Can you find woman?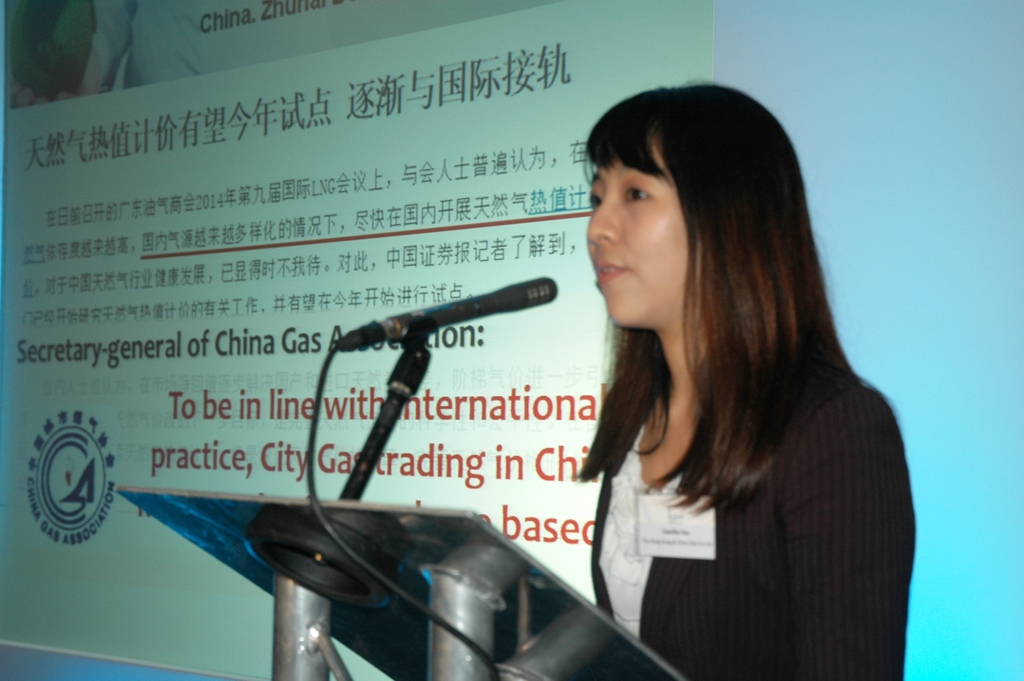
Yes, bounding box: box=[566, 70, 916, 680].
